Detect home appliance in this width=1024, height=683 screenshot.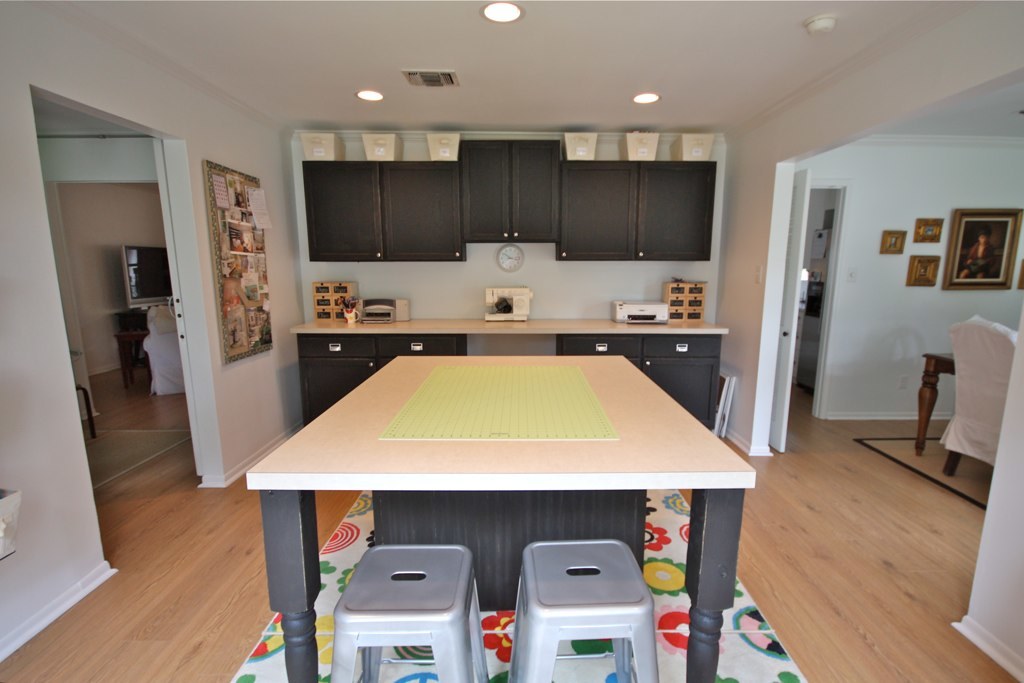
Detection: <region>246, 347, 769, 682</region>.
